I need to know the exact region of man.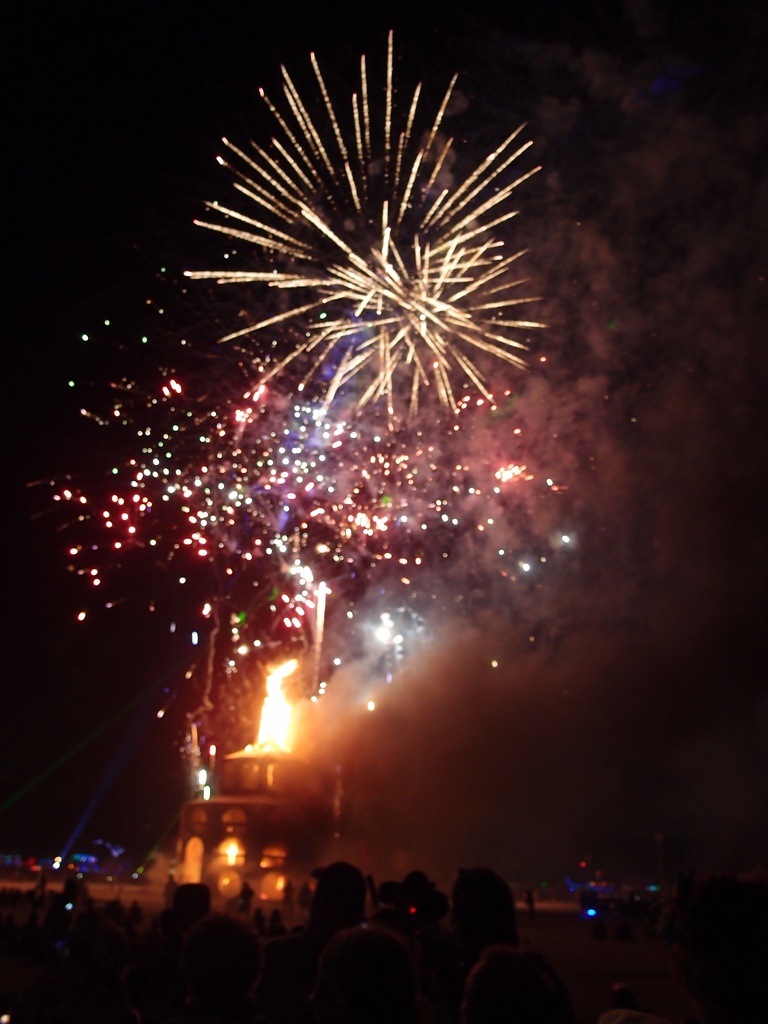
Region: (307,923,422,1023).
